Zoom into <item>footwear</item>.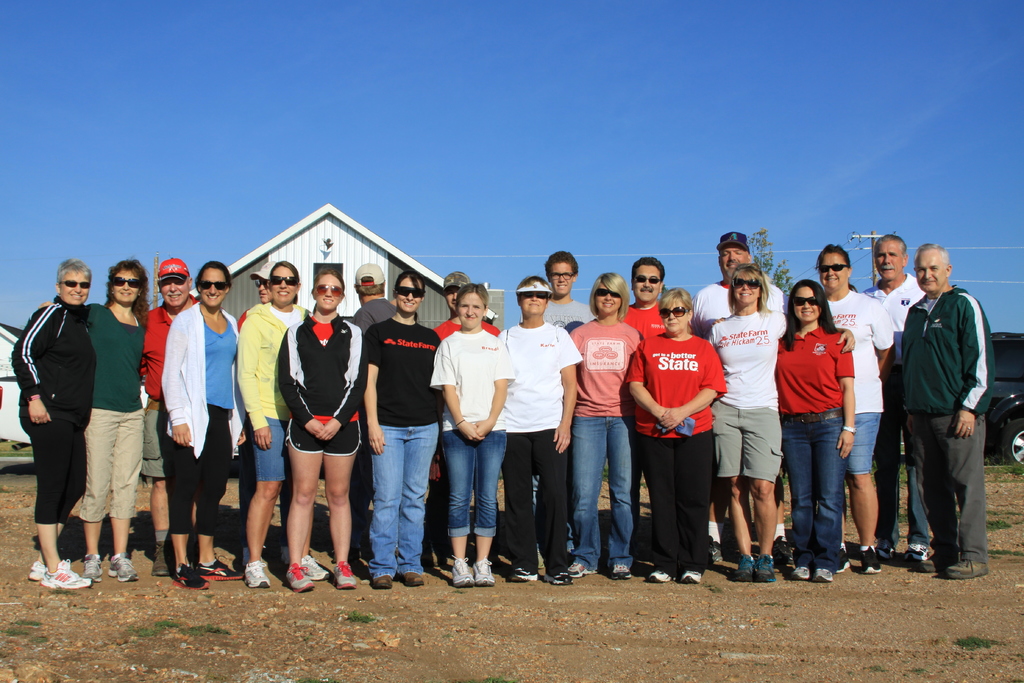
Zoom target: <box>900,540,931,561</box>.
